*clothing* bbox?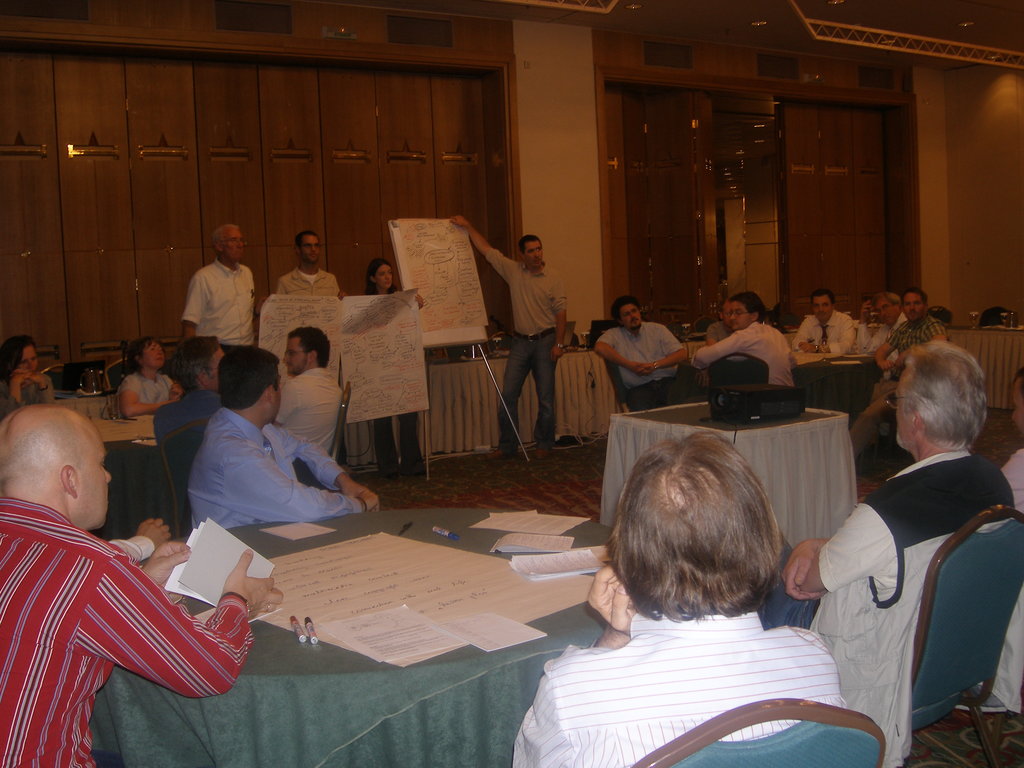
(692,308,800,393)
